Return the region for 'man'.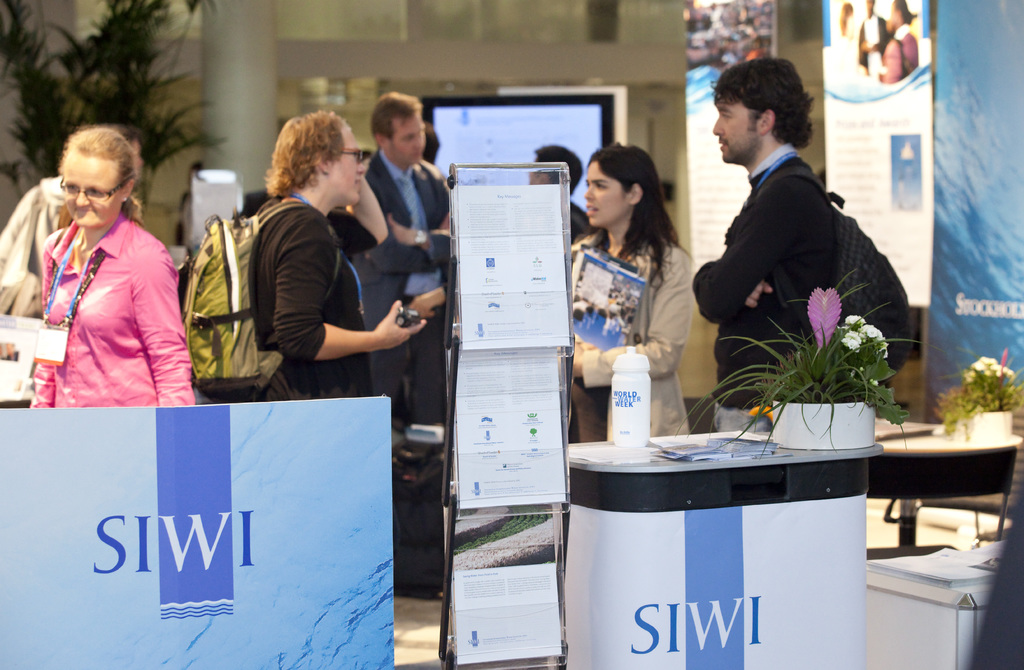
x1=689 y1=65 x2=904 y2=459.
